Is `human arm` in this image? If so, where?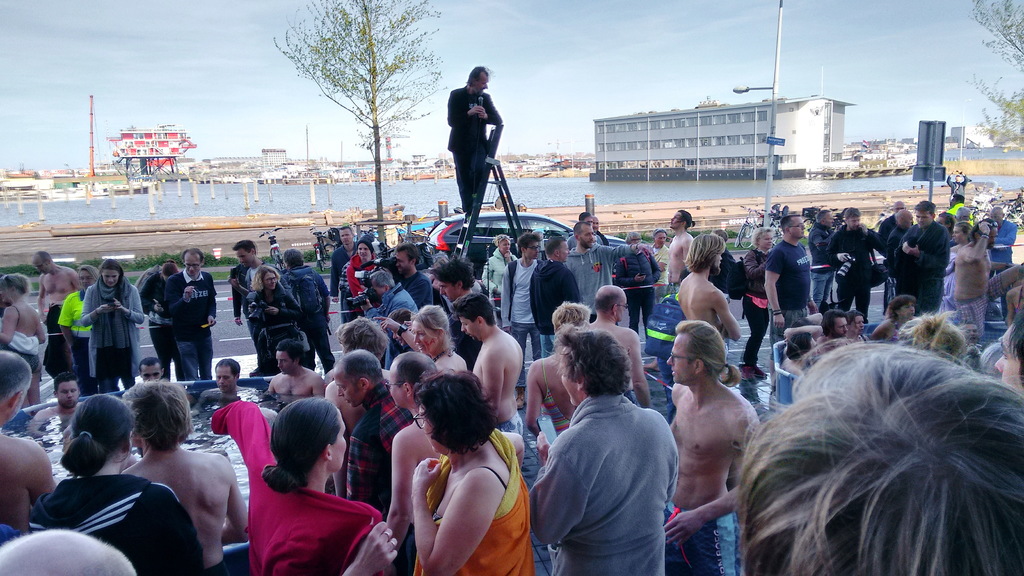
Yes, at 477/349/509/419.
